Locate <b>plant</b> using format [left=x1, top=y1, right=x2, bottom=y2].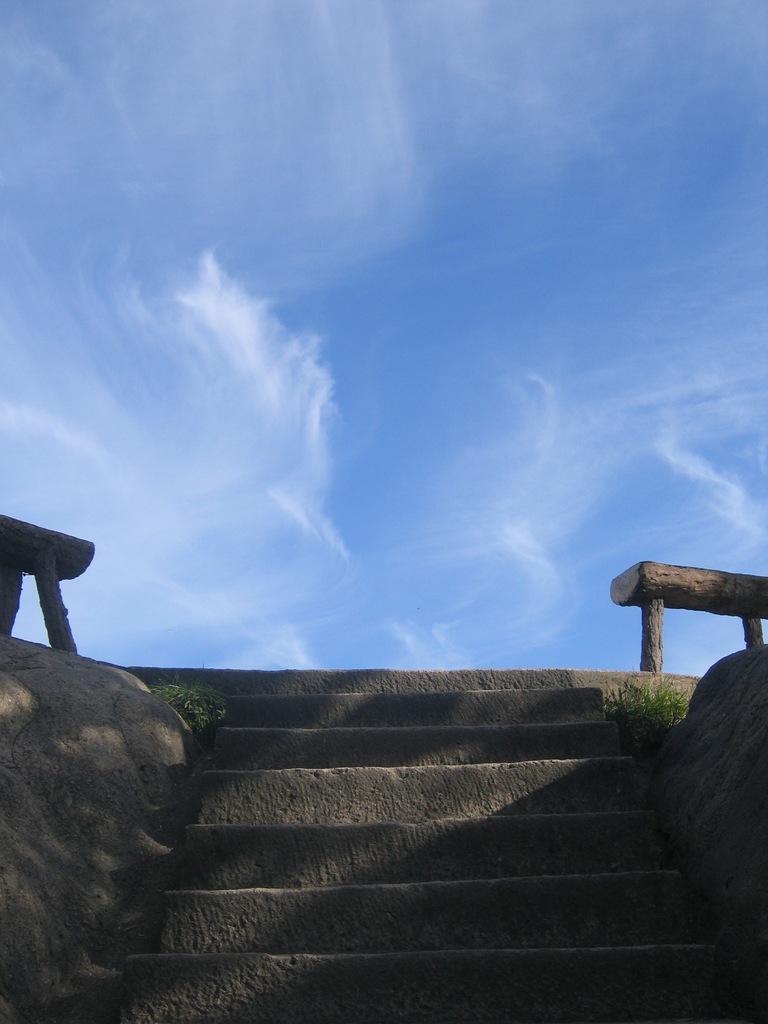
[left=138, top=664, right=224, bottom=744].
